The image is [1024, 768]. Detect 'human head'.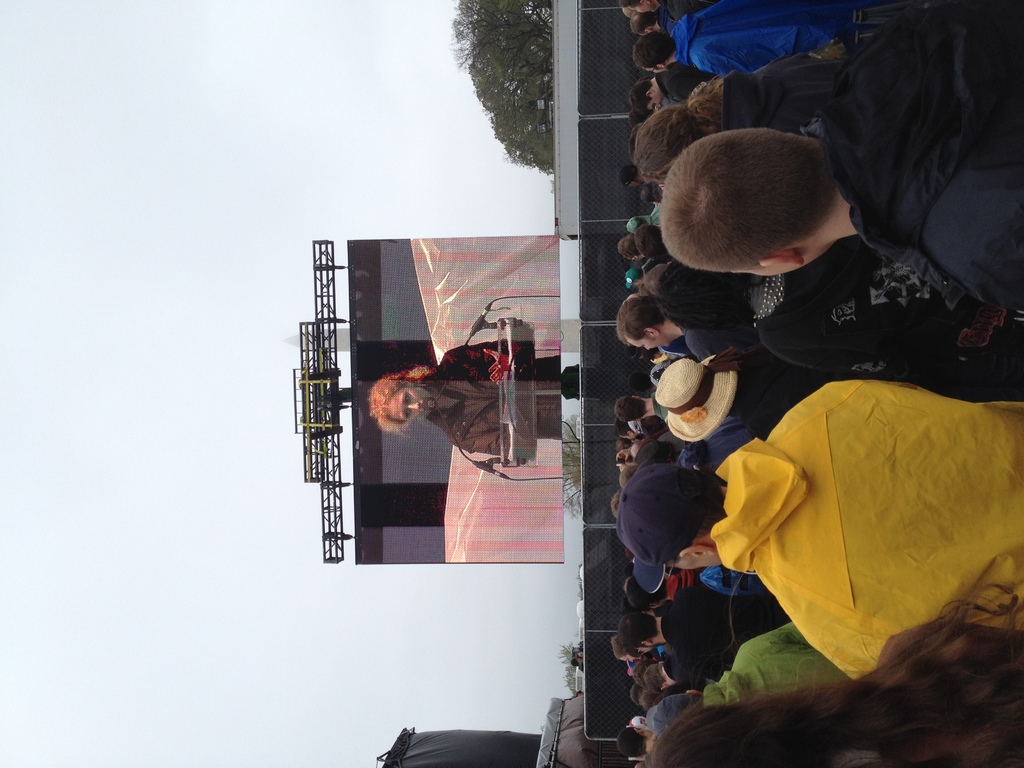
Detection: crop(619, 467, 728, 566).
